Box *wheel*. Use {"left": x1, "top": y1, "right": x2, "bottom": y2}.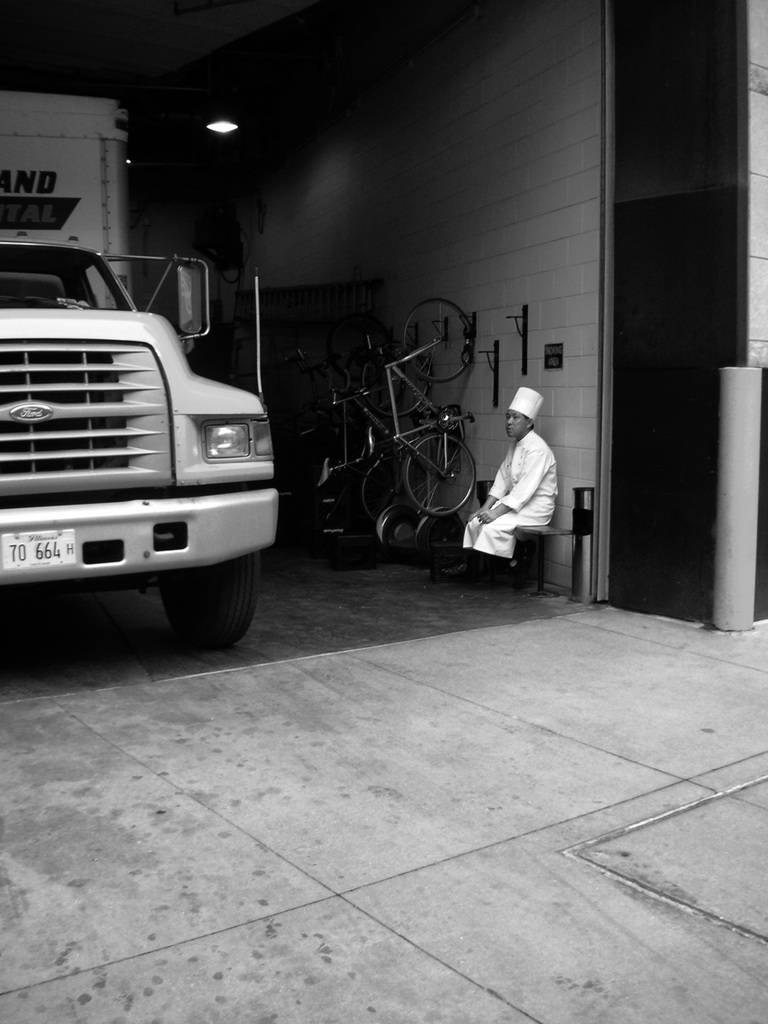
{"left": 399, "top": 432, "right": 478, "bottom": 526}.
